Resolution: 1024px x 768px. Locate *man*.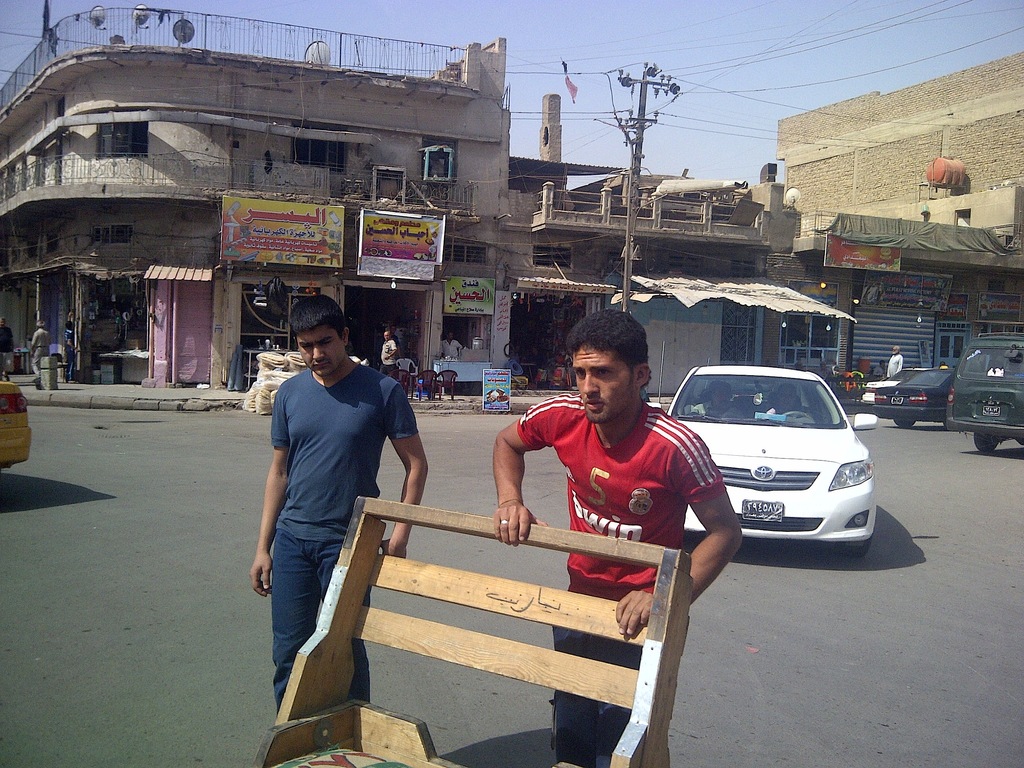
bbox=(31, 321, 51, 383).
